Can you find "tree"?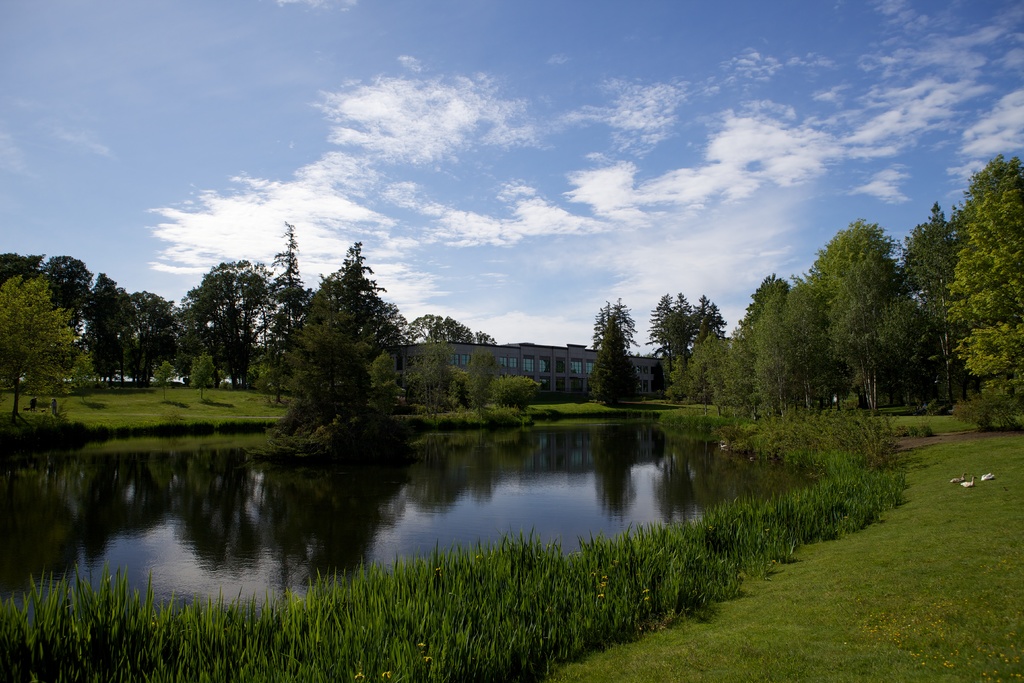
Yes, bounding box: bbox=[259, 296, 384, 448].
